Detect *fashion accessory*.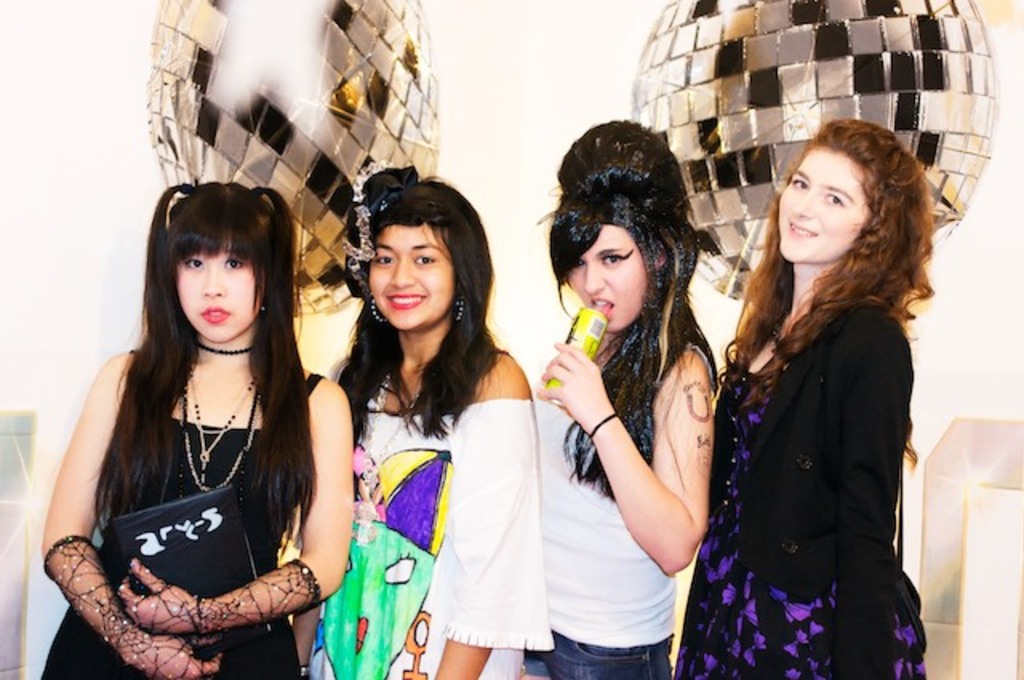
Detected at l=184, t=344, r=250, b=485.
